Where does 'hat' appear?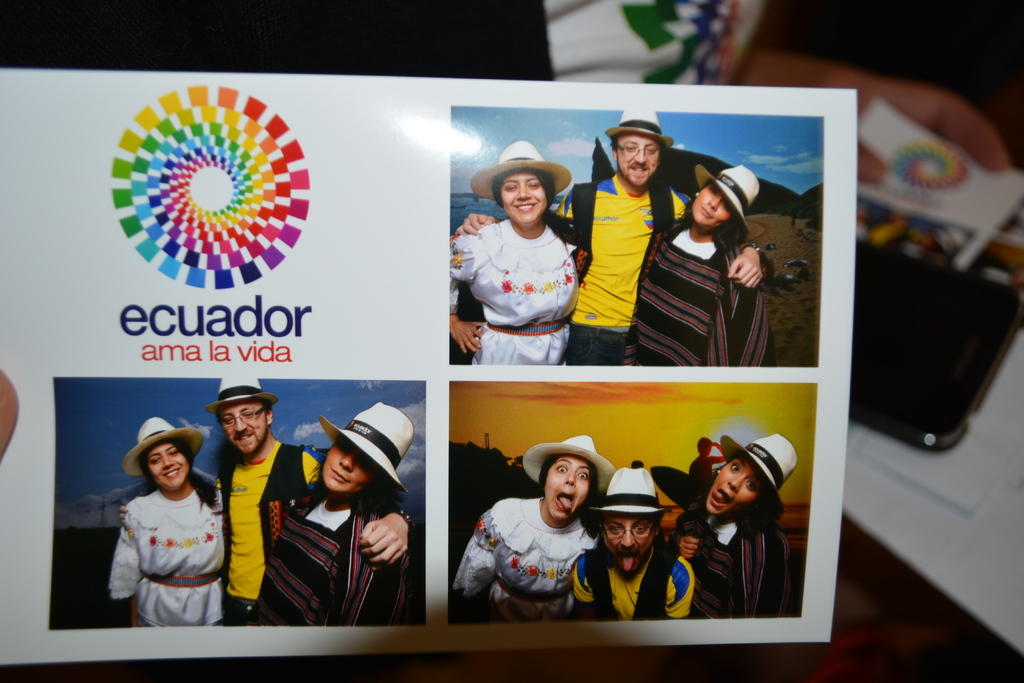
Appears at region(323, 401, 413, 492).
